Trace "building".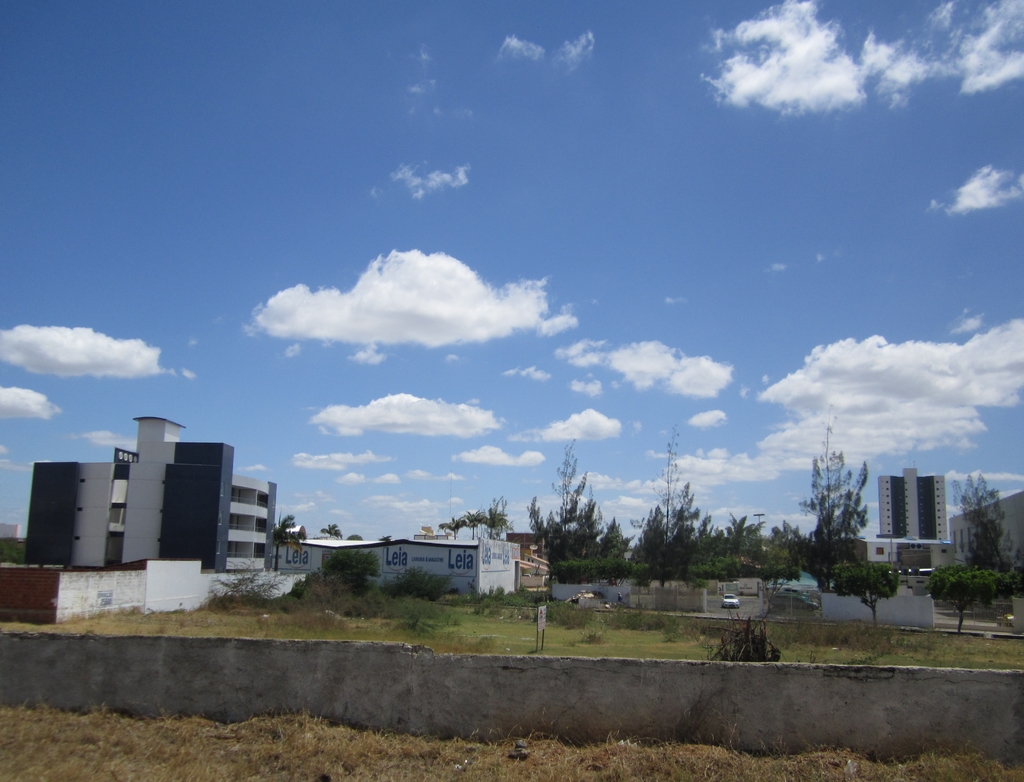
Traced to left=865, top=466, right=958, bottom=573.
